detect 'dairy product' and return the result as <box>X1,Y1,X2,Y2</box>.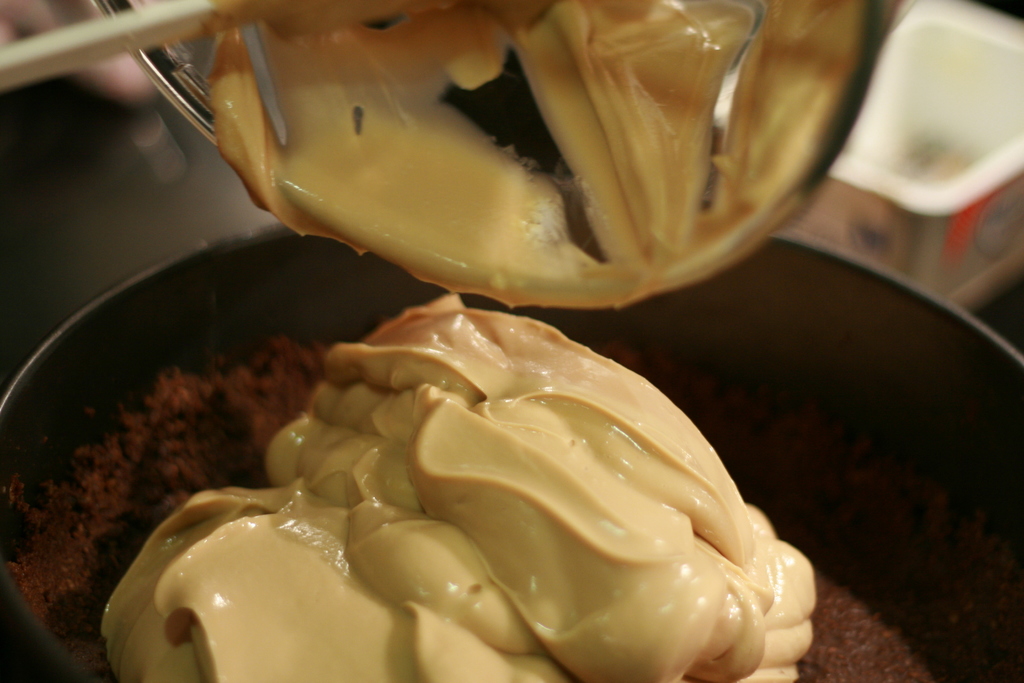
<box>146,276,826,654</box>.
